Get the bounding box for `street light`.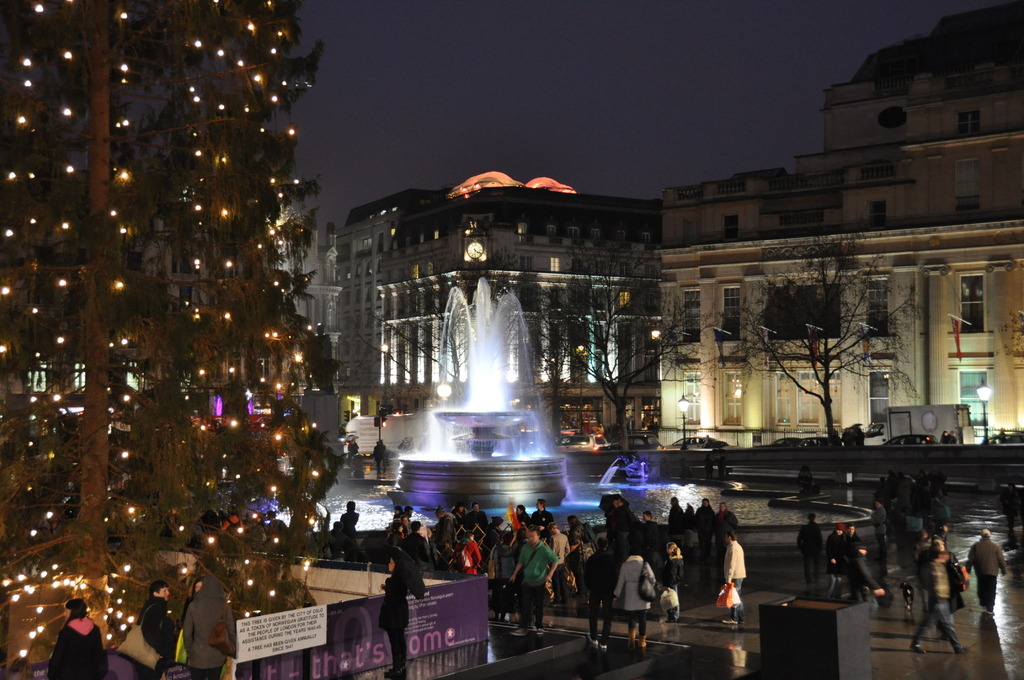
675 387 696 453.
